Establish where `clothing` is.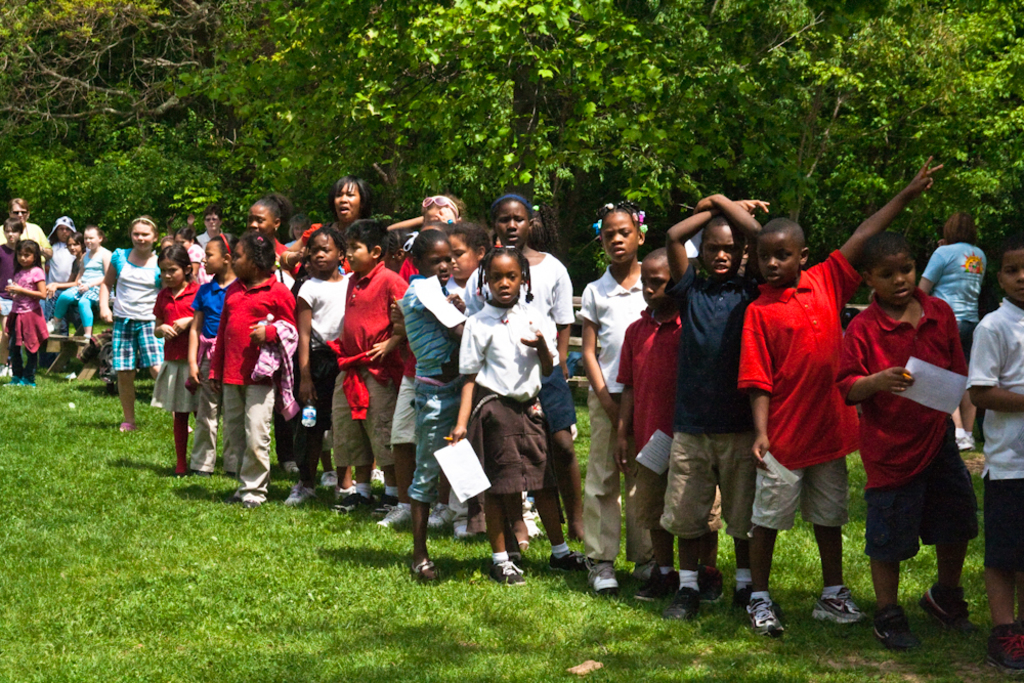
Established at 854:250:980:622.
